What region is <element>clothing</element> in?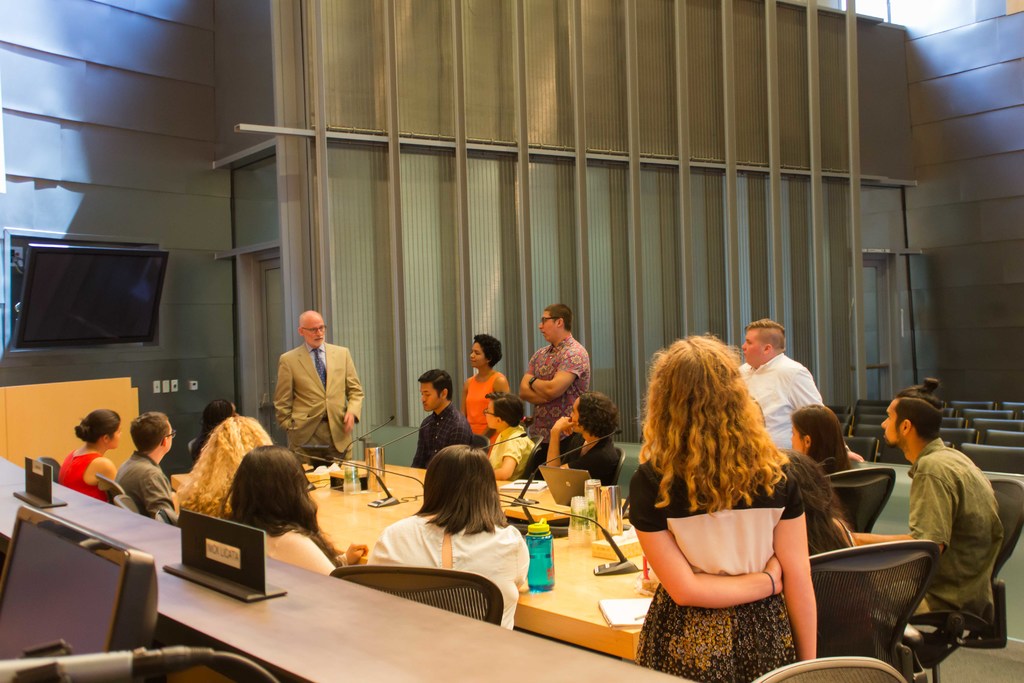
<box>366,506,529,629</box>.
